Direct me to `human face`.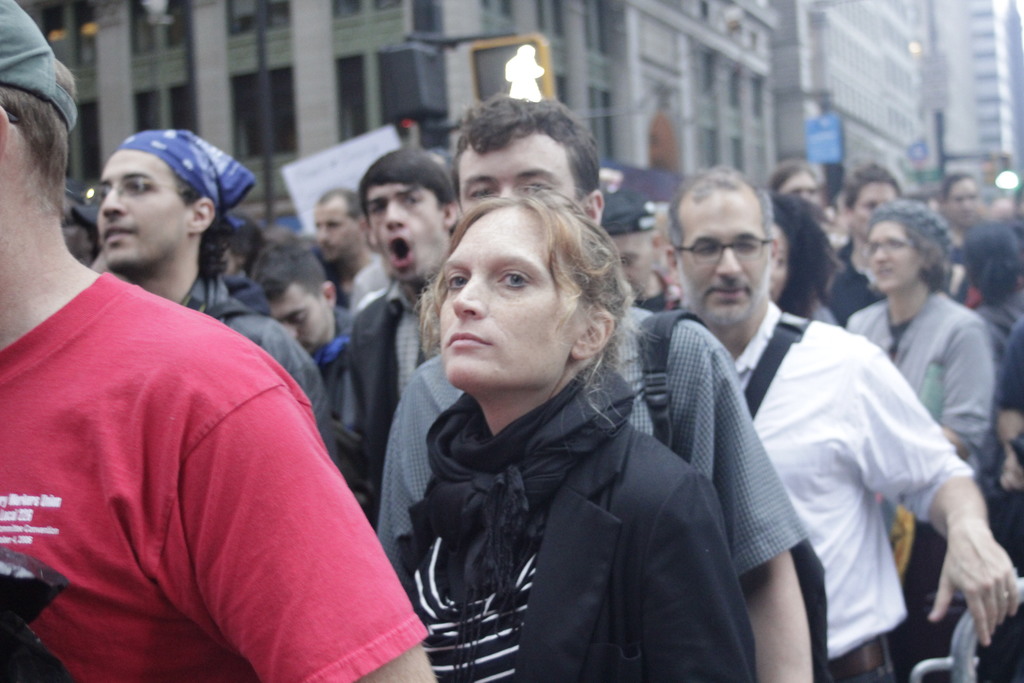
Direction: pyautogui.locateOnScreen(100, 150, 189, 277).
